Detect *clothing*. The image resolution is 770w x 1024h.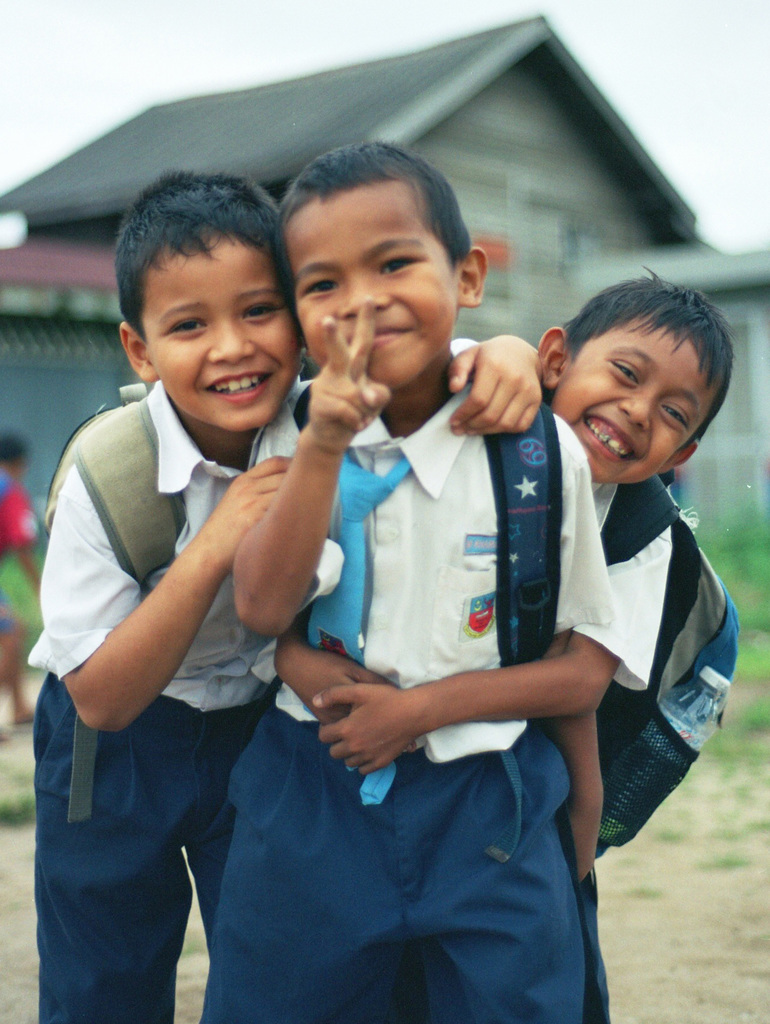
bbox=[191, 335, 582, 1023].
